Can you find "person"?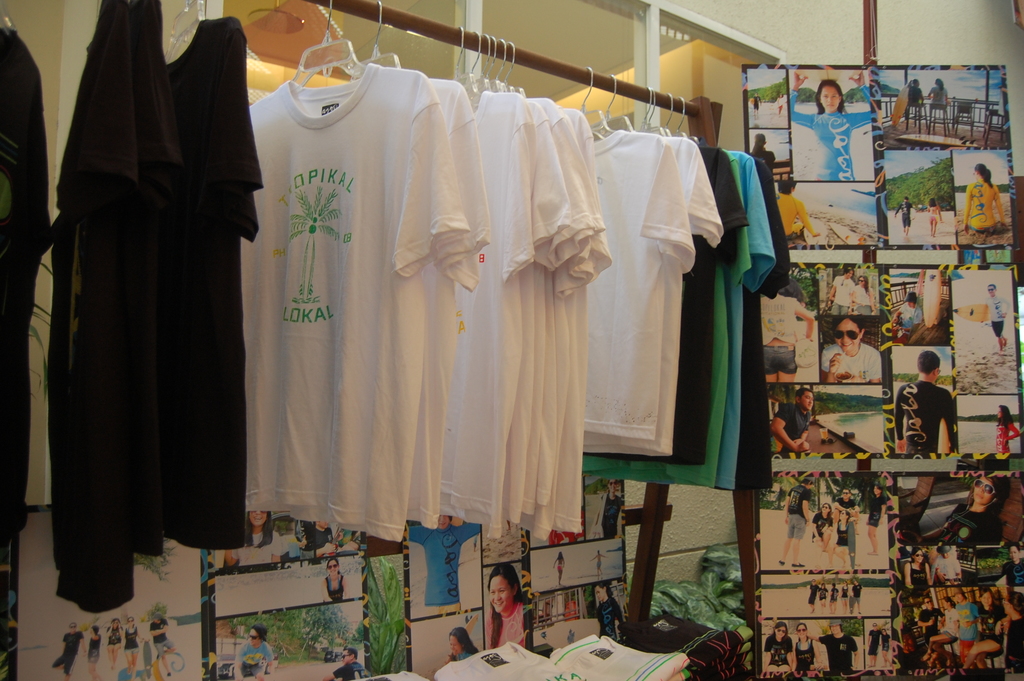
Yes, bounding box: region(884, 288, 926, 345).
